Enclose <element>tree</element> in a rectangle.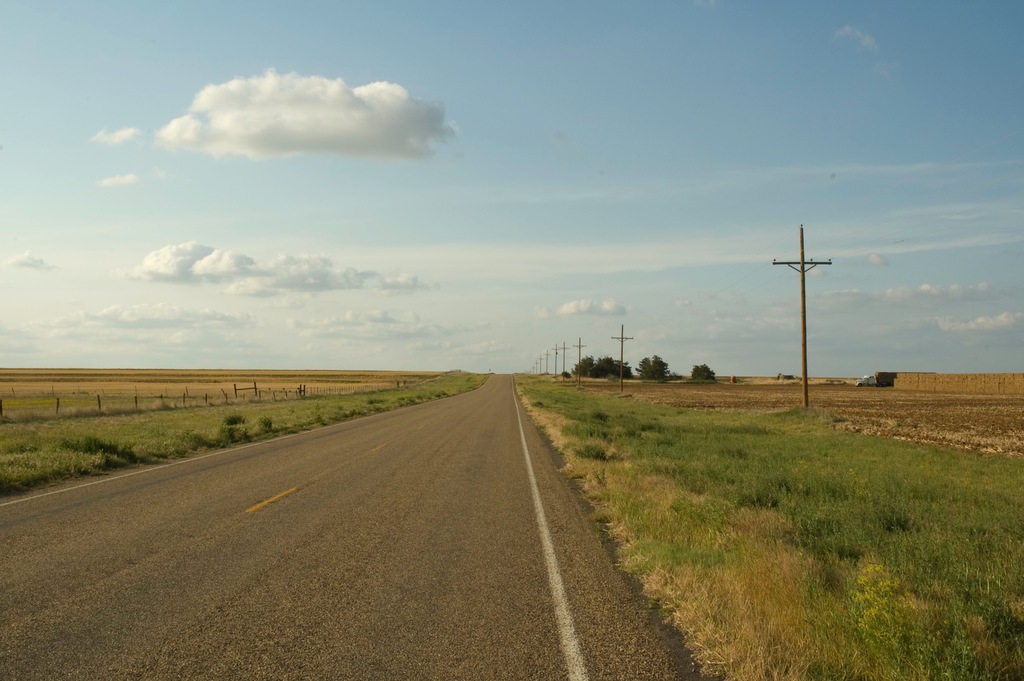
[568,348,621,379].
